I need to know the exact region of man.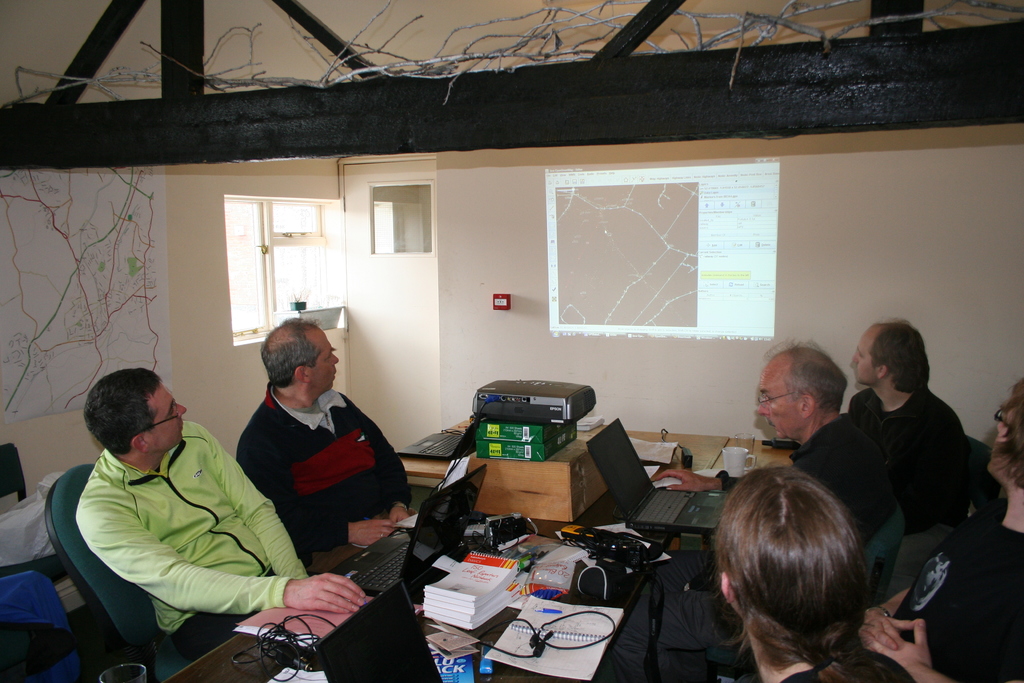
Region: rect(234, 304, 428, 550).
